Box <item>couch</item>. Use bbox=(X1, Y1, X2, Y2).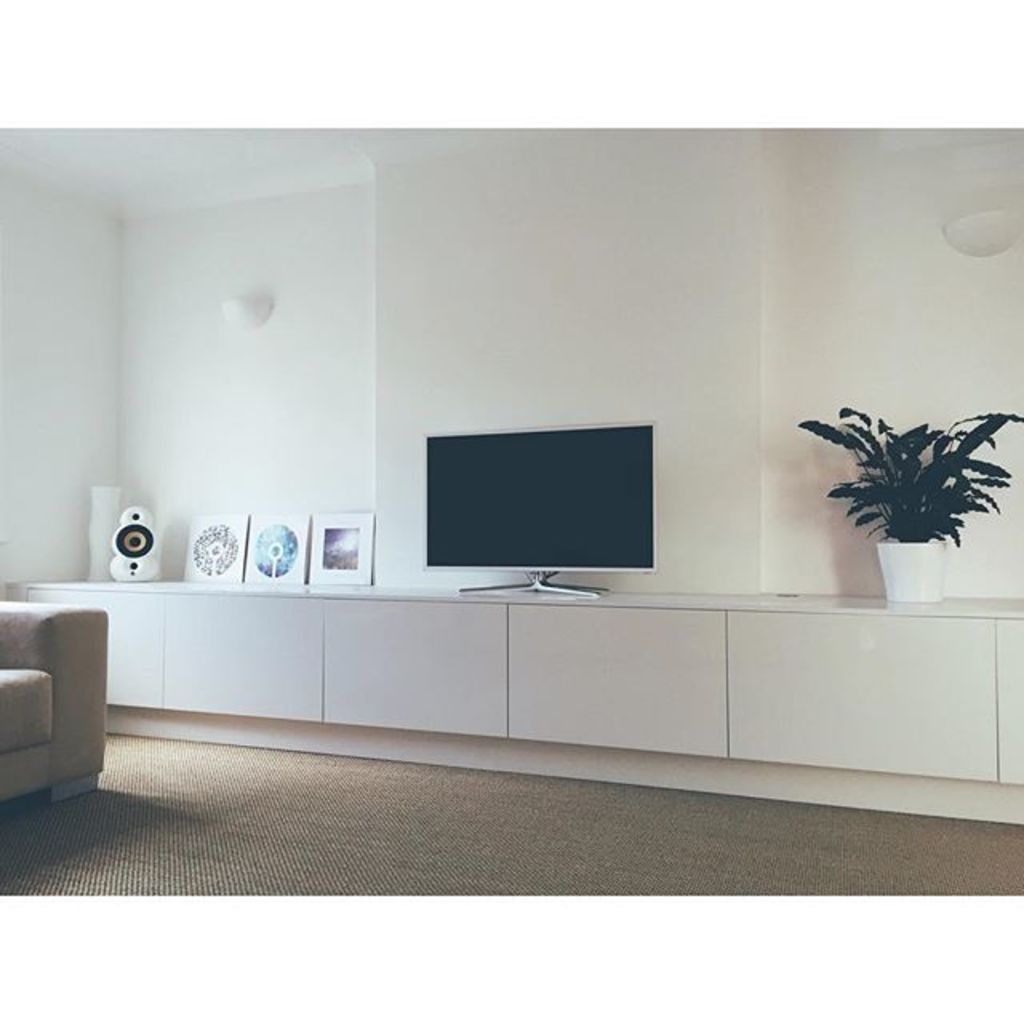
bbox=(0, 595, 107, 795).
